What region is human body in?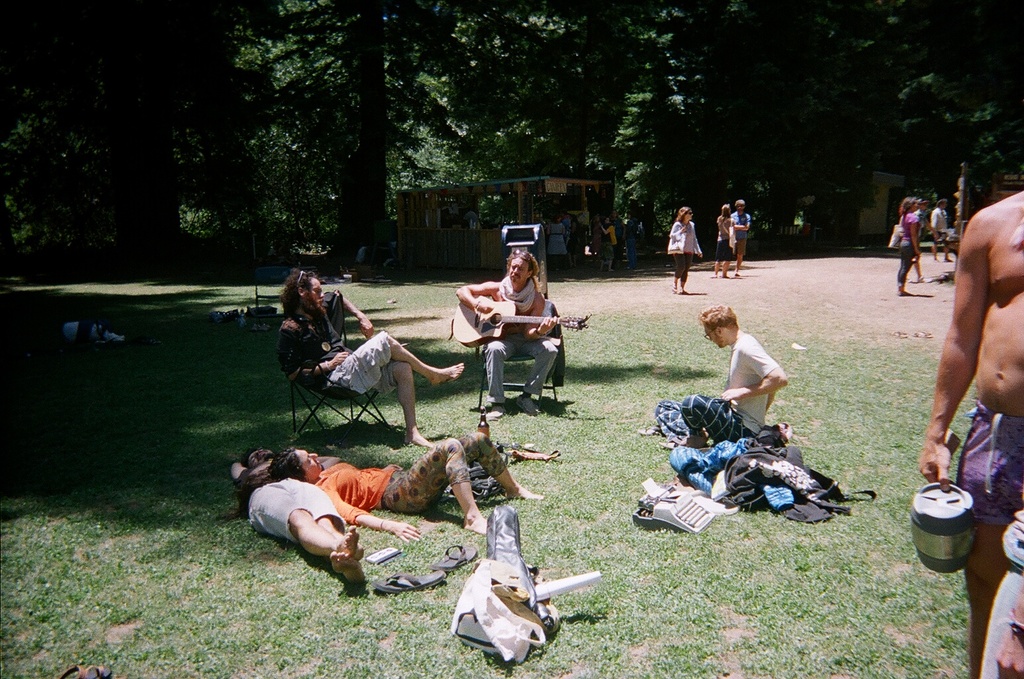
locate(717, 213, 736, 278).
